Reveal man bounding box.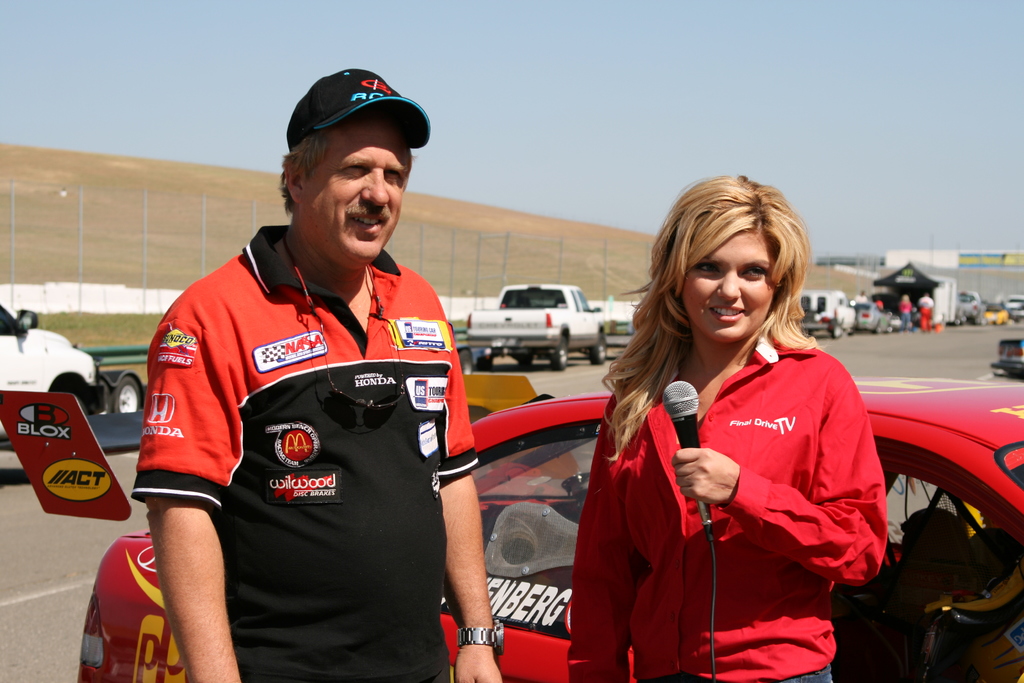
Revealed: rect(131, 69, 500, 668).
